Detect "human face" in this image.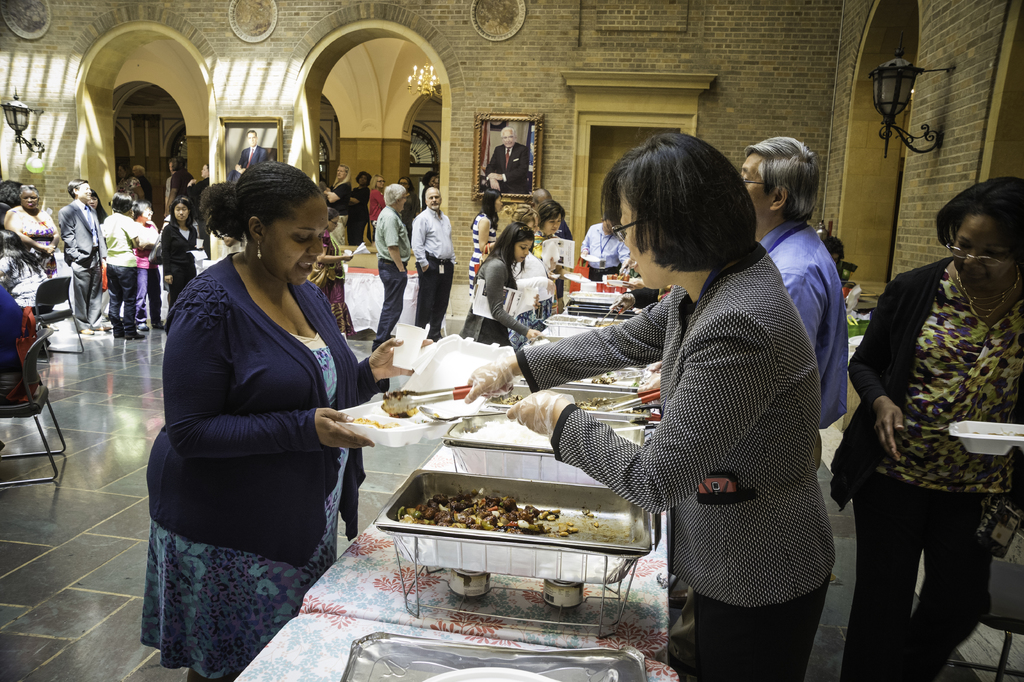
Detection: bbox=(740, 149, 773, 226).
